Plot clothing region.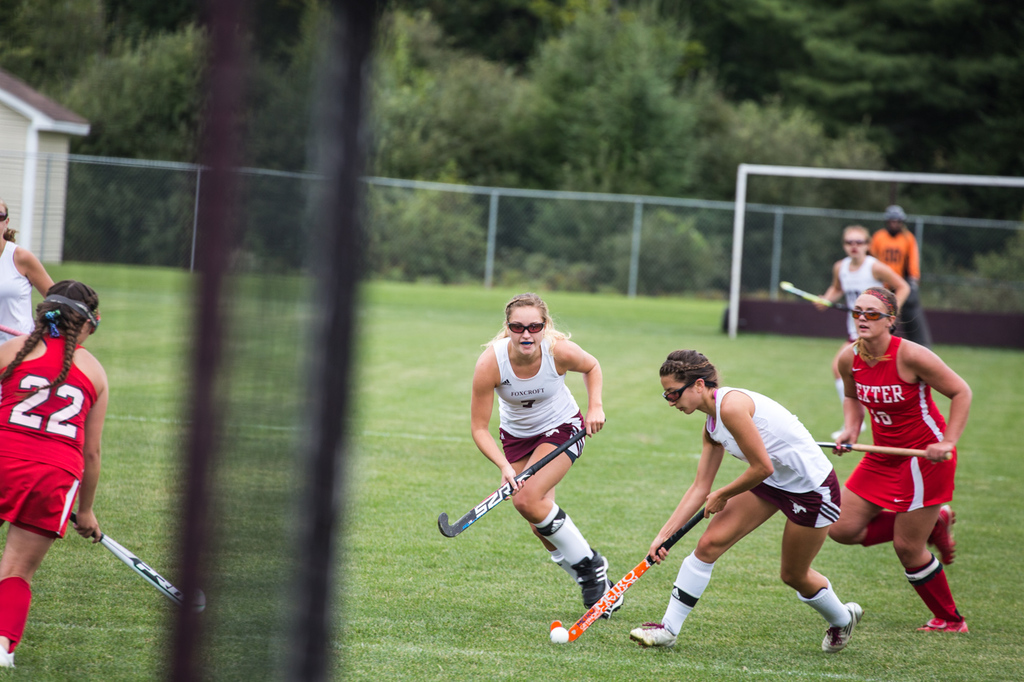
Plotted at detection(837, 259, 889, 334).
